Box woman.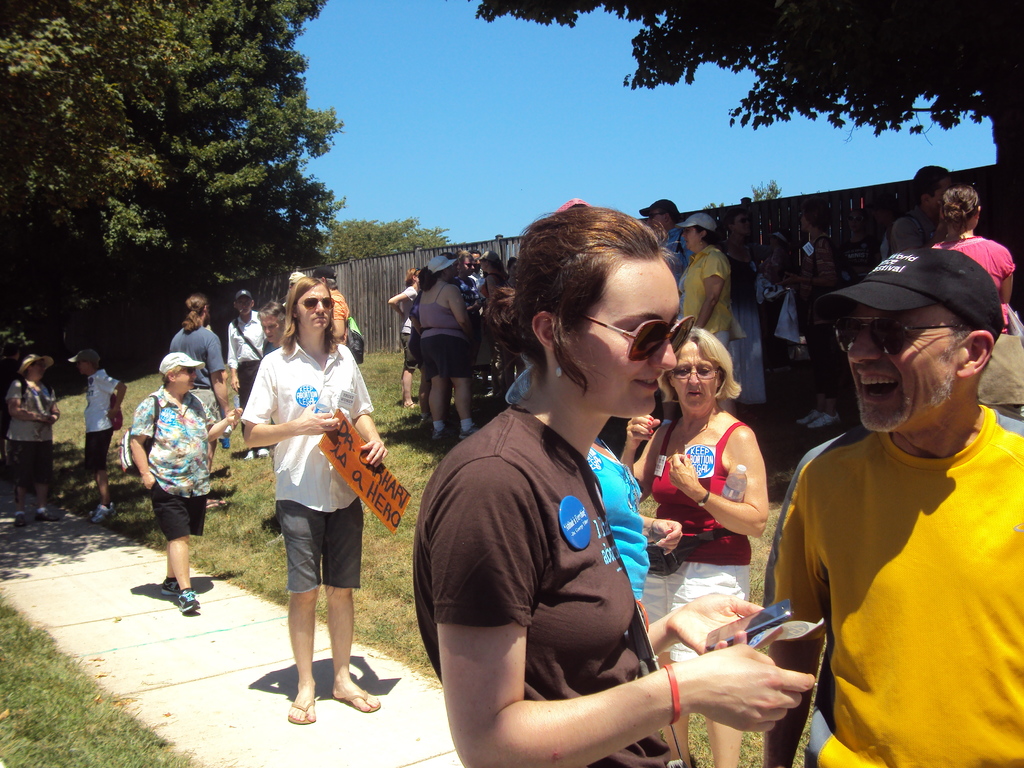
412 254 483 442.
